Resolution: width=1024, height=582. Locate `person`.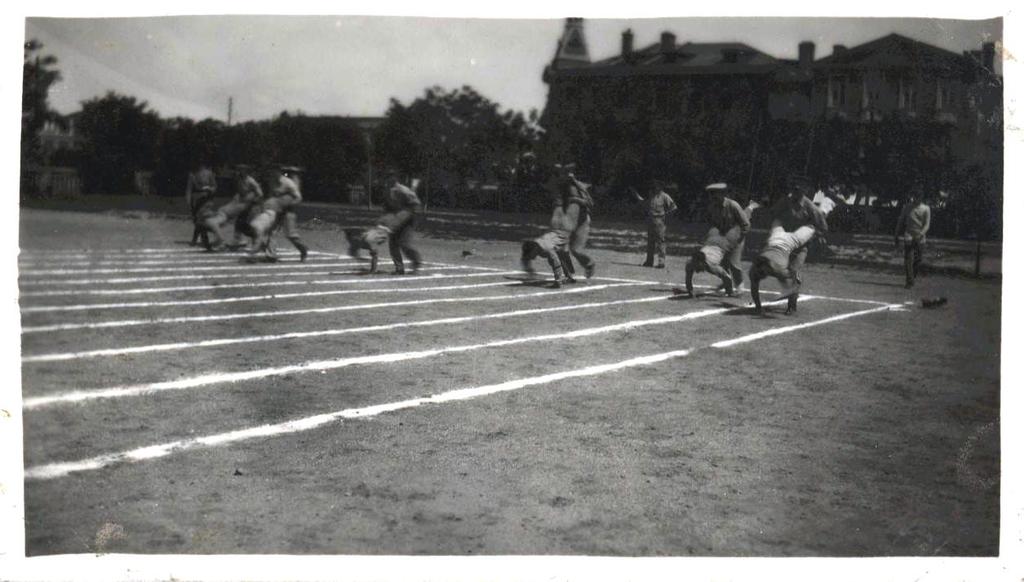
detection(379, 173, 418, 266).
